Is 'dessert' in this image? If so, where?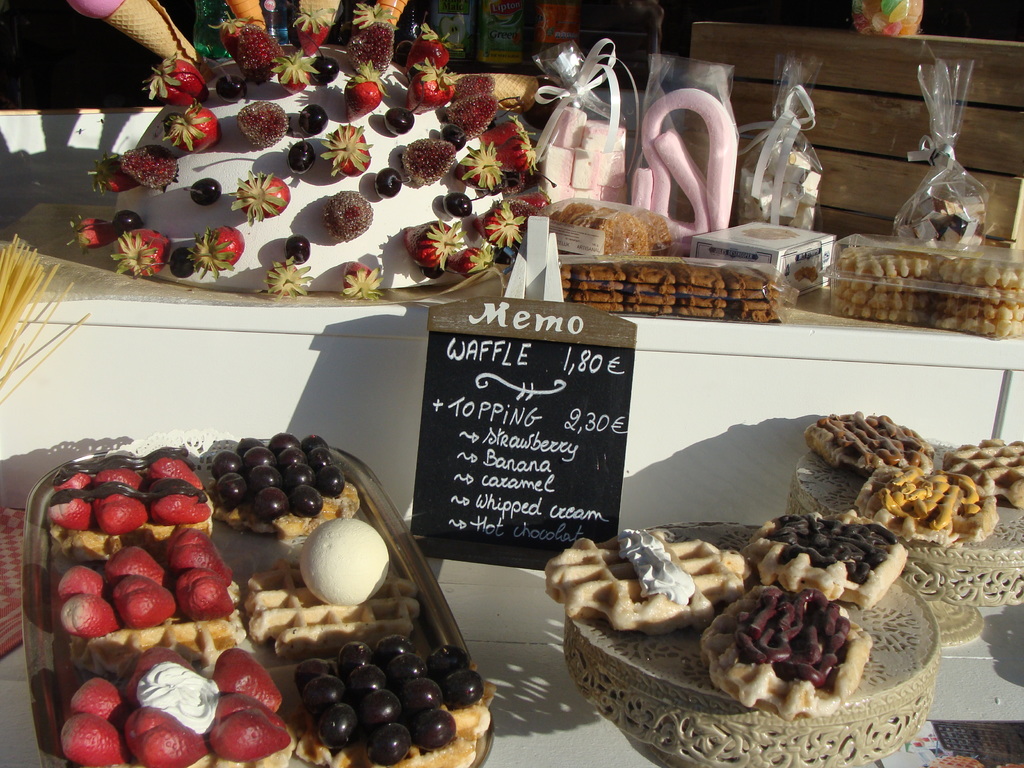
Yes, at pyautogui.locateOnScreen(373, 171, 398, 203).
